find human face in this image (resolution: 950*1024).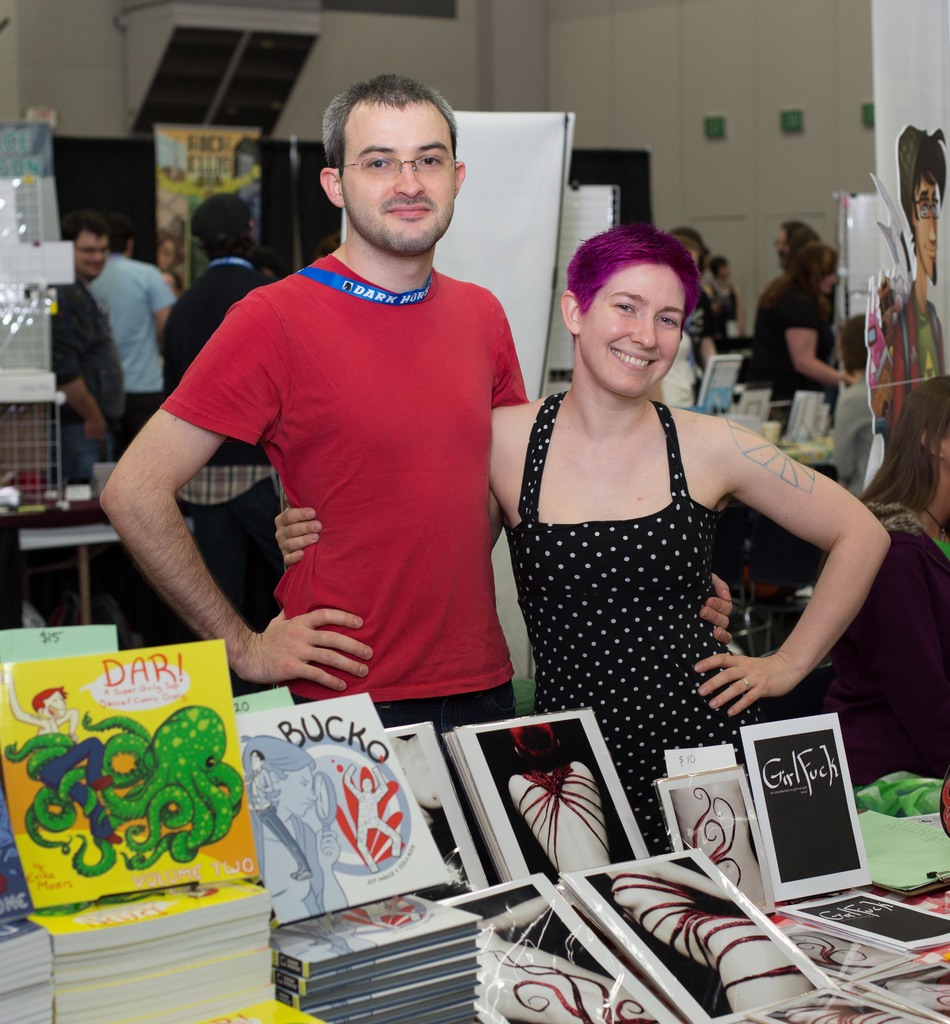
box=[77, 236, 113, 279].
